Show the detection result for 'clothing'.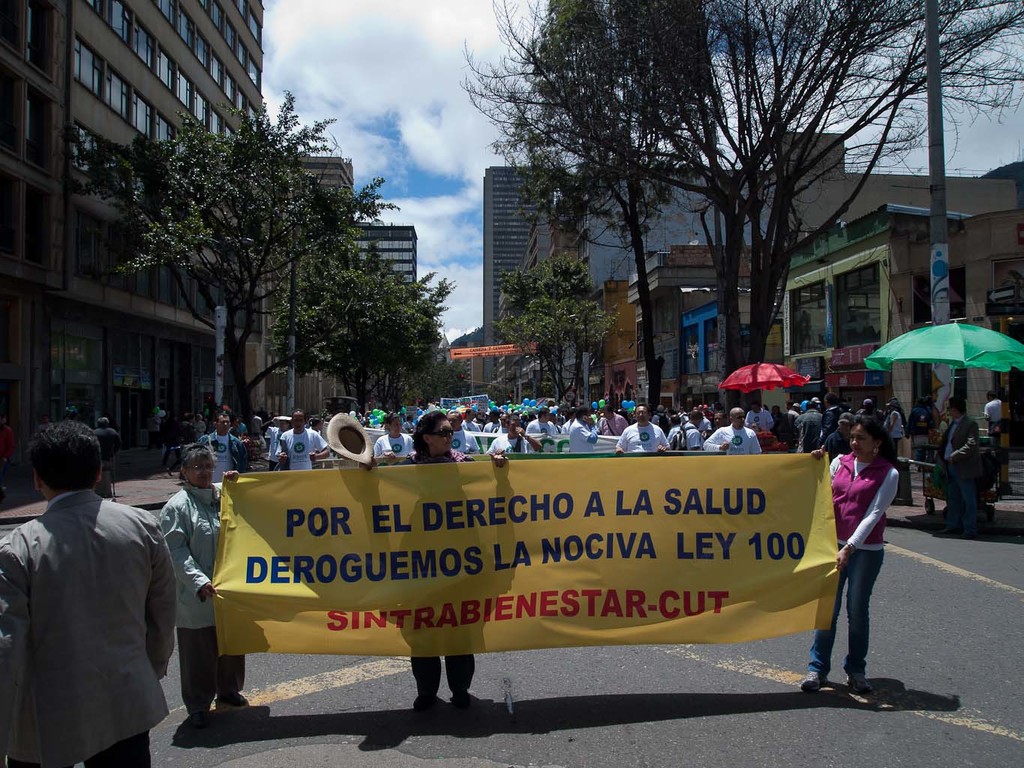
l=892, t=412, r=913, b=442.
